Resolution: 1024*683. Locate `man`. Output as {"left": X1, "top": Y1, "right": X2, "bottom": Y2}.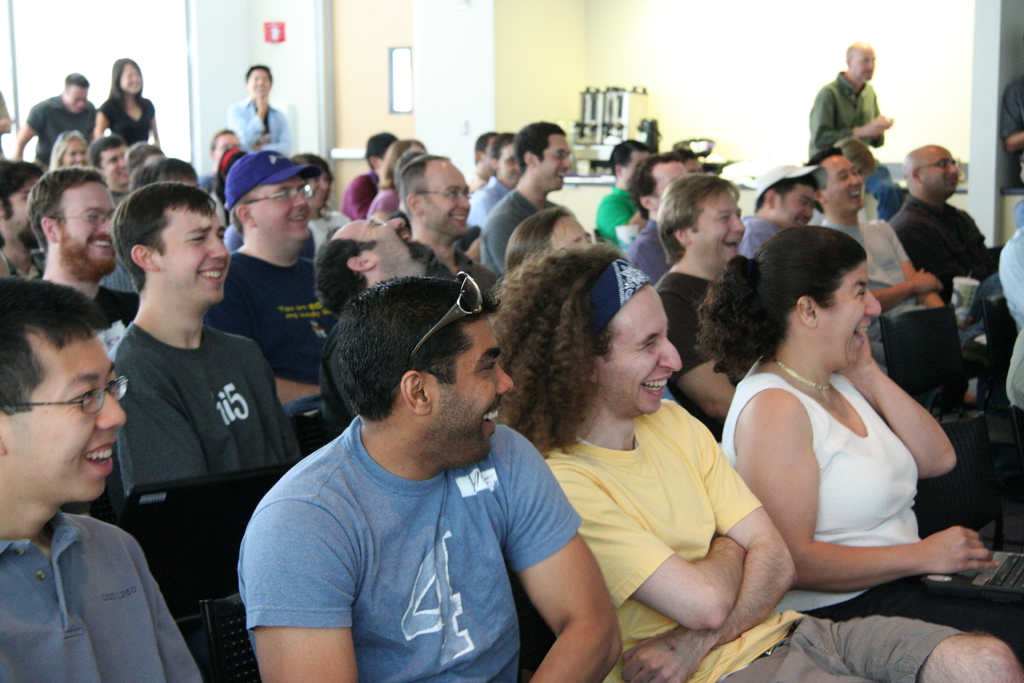
{"left": 226, "top": 67, "right": 297, "bottom": 163}.
